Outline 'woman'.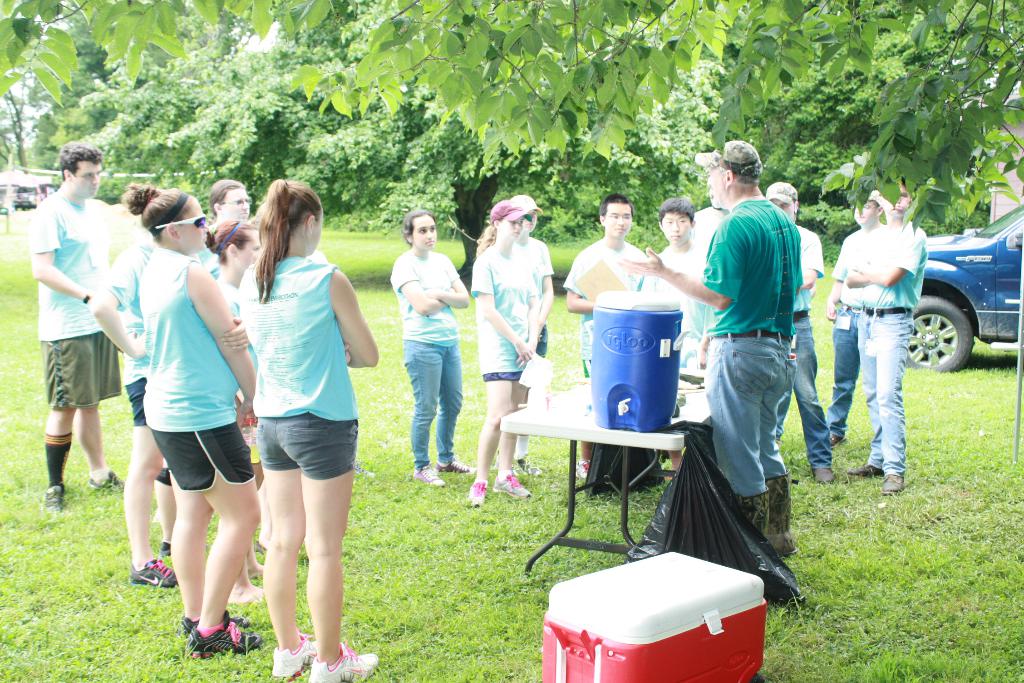
Outline: BBox(766, 183, 843, 494).
